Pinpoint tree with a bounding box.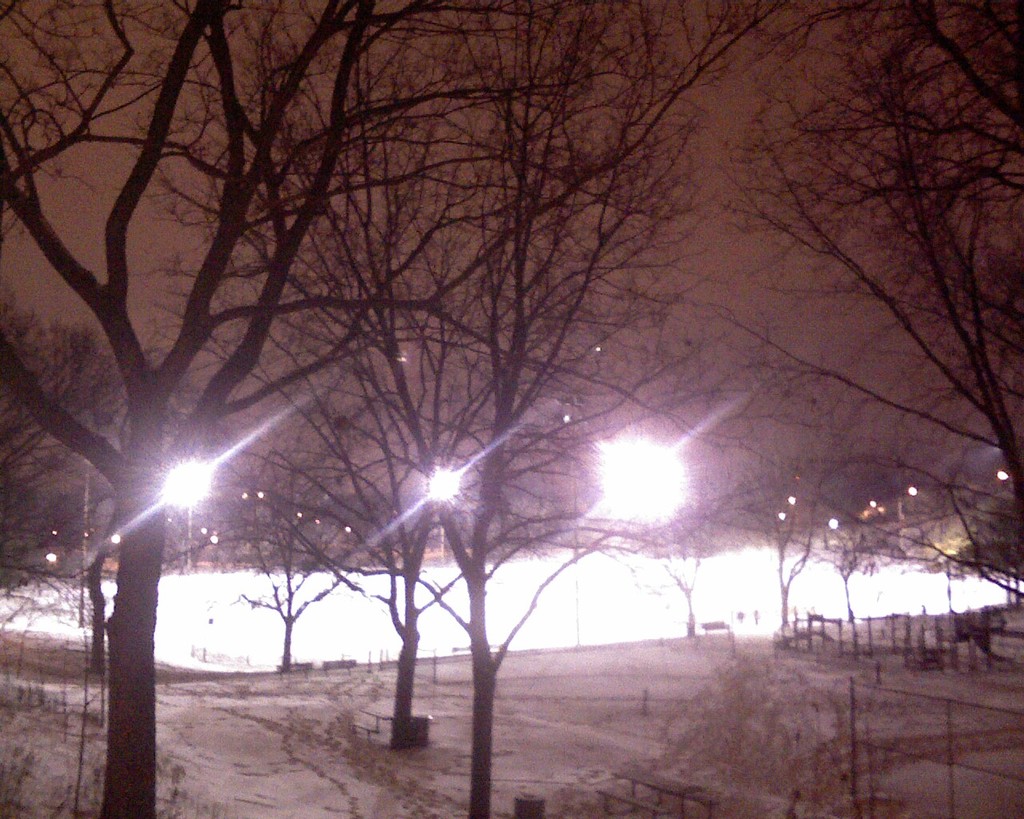
3,284,137,626.
